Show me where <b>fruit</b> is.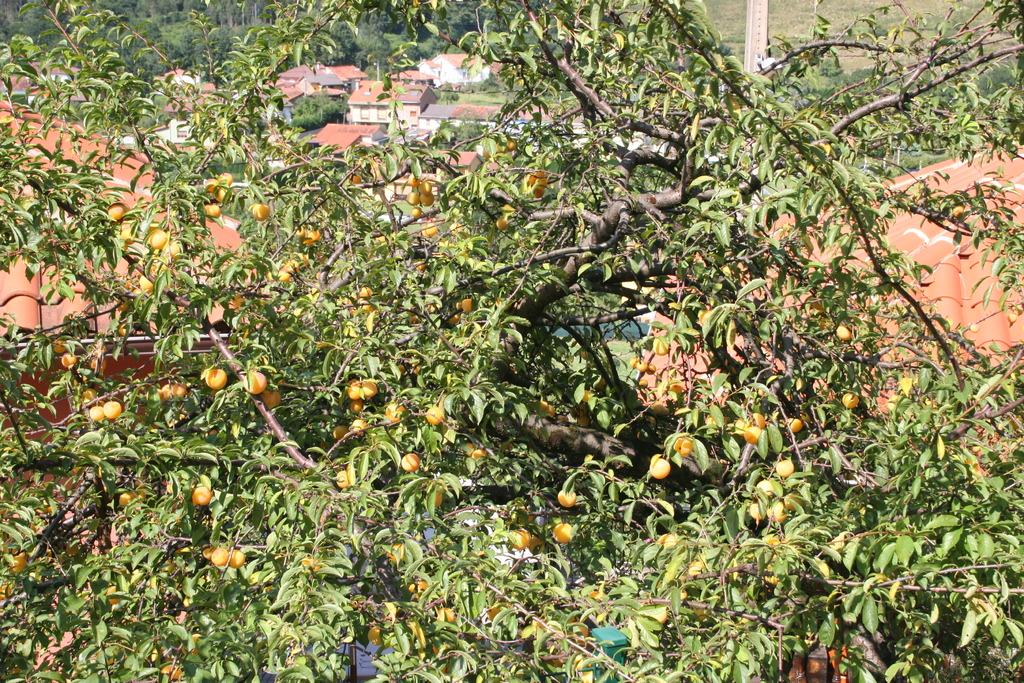
<b>fruit</b> is at x1=650, y1=335, x2=673, y2=353.
